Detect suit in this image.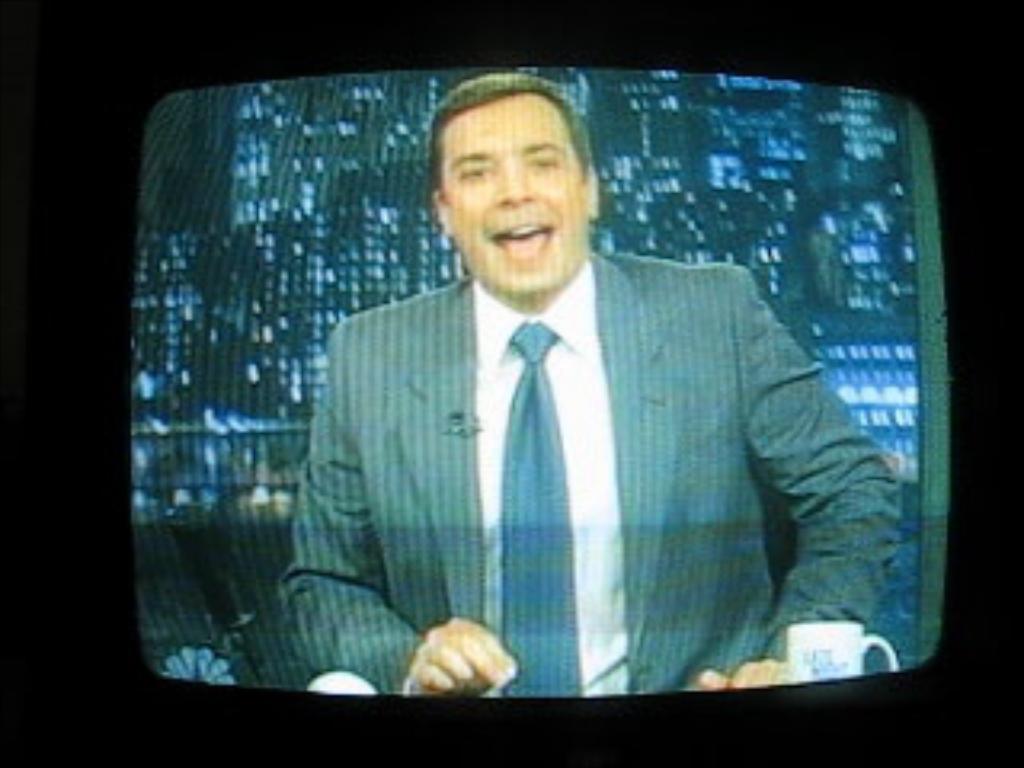
Detection: region(288, 189, 854, 694).
